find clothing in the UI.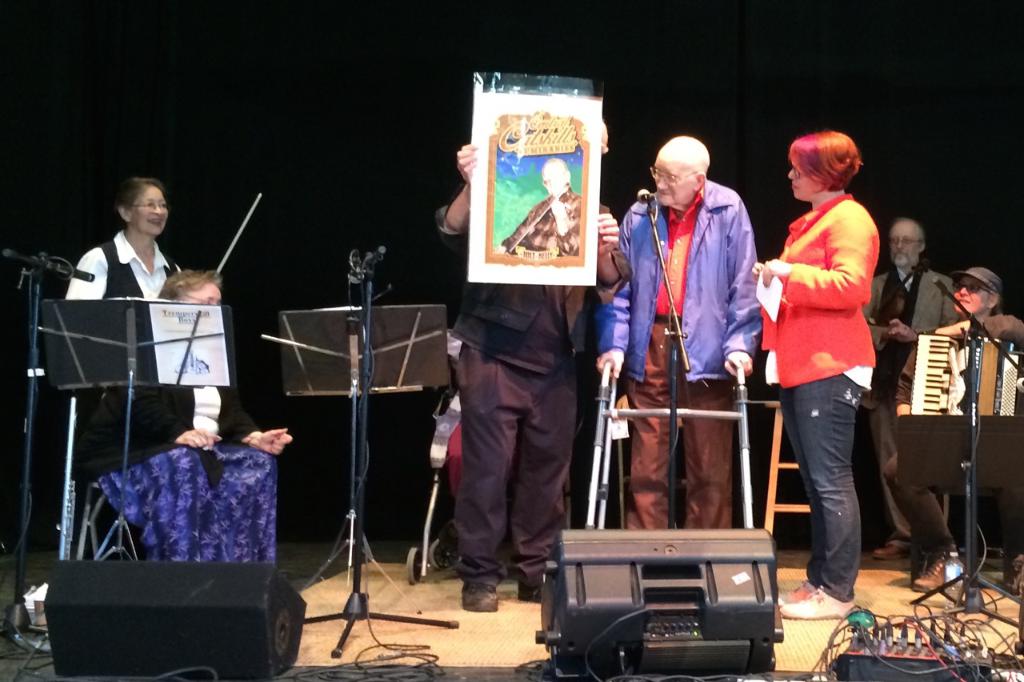
UI element at (139,355,280,572).
